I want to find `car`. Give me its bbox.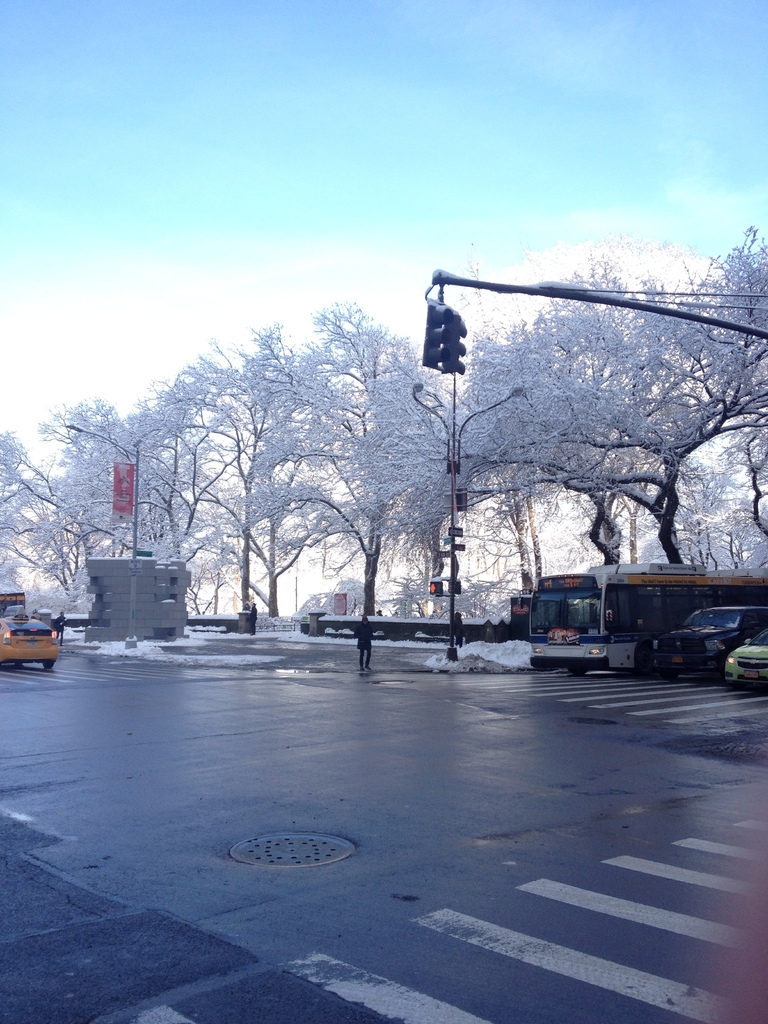
(left=0, top=610, right=61, bottom=674).
